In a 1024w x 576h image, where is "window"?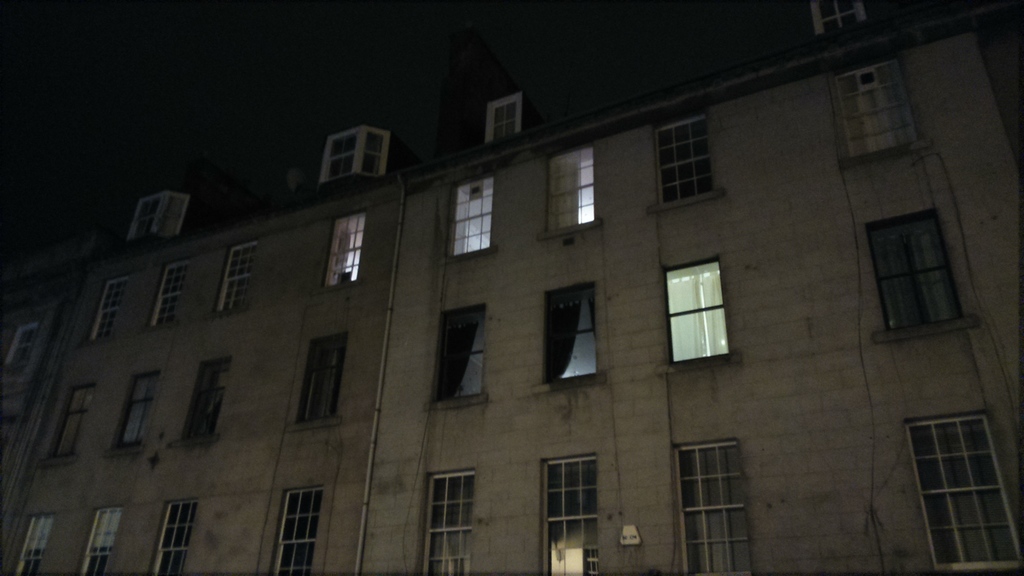
131, 188, 182, 249.
